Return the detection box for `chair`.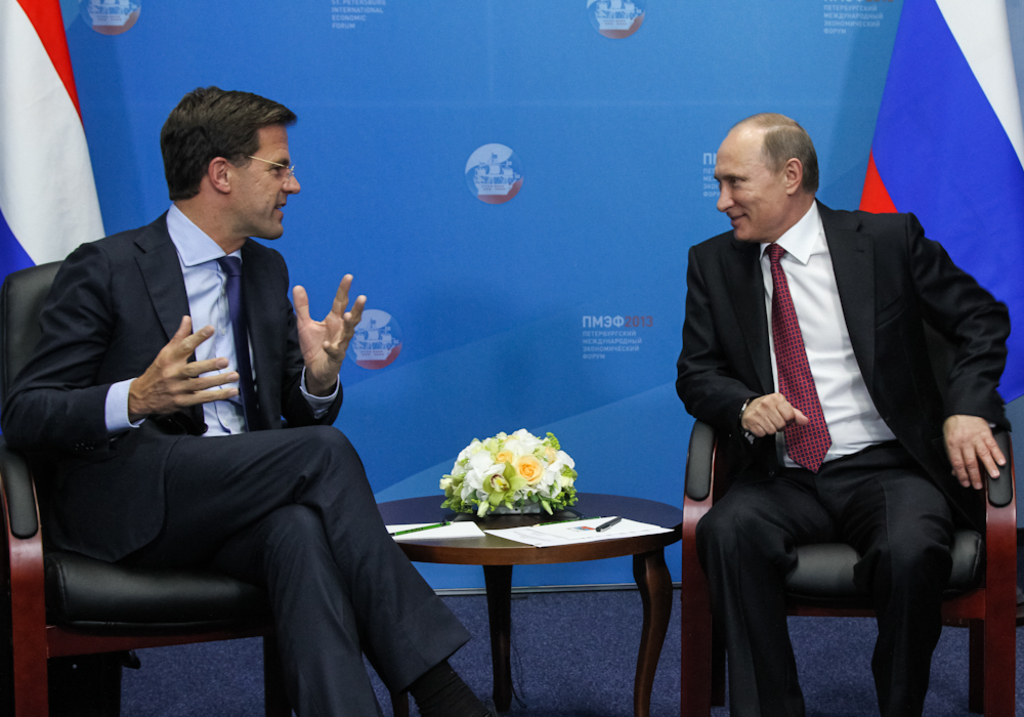
[x1=0, y1=257, x2=282, y2=716].
